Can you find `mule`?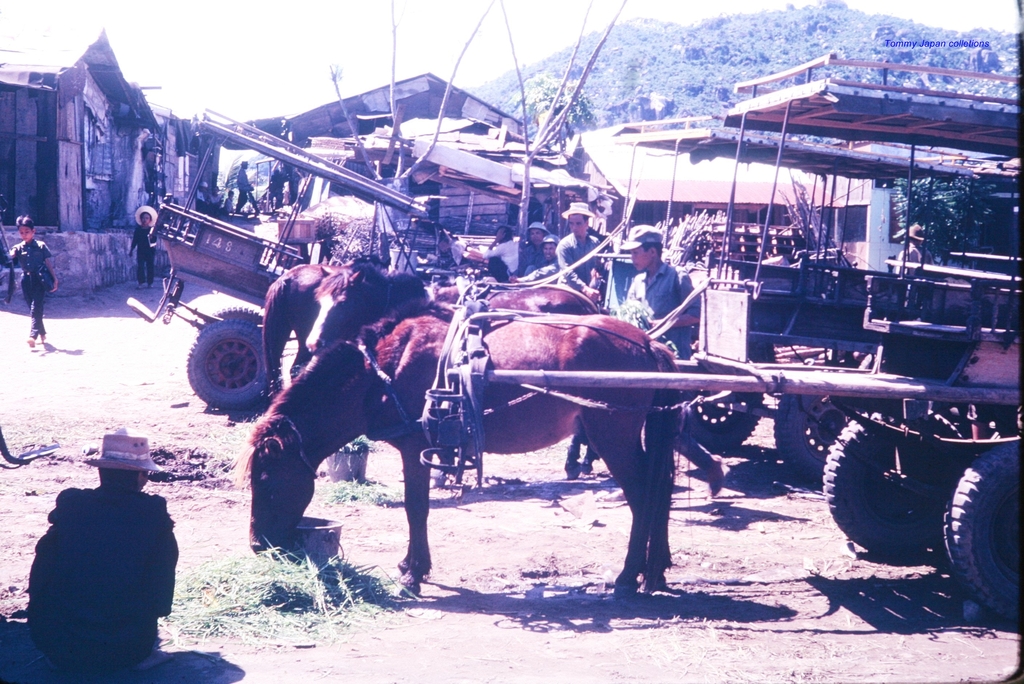
Yes, bounding box: Rect(211, 282, 794, 612).
